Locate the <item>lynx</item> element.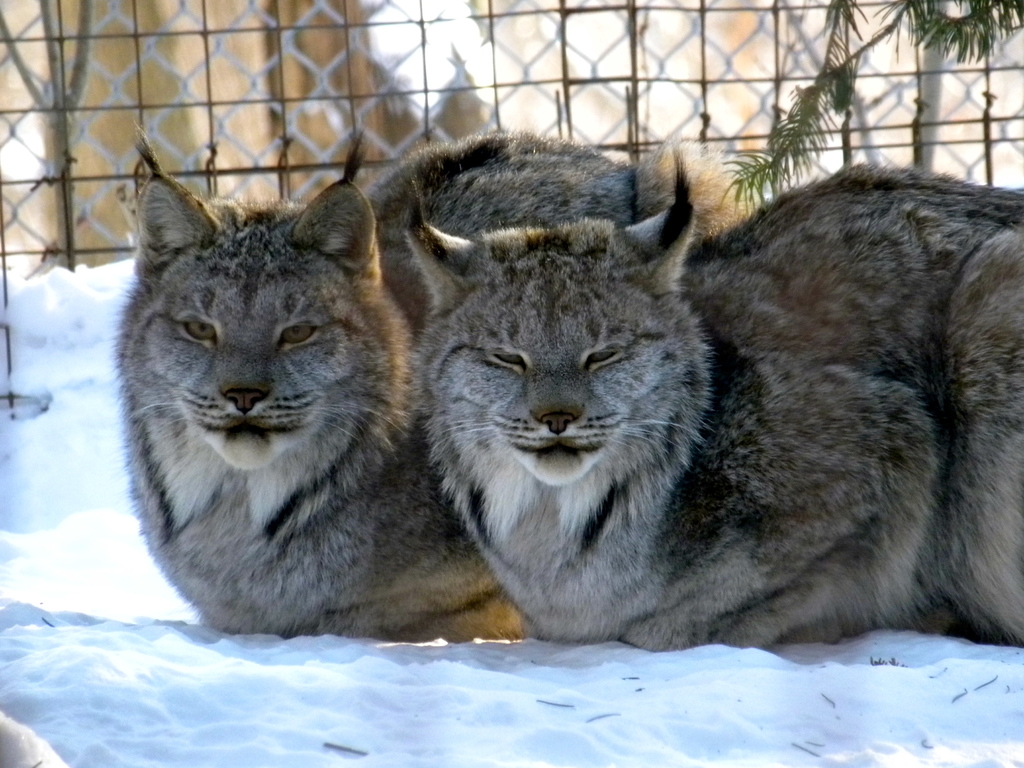
Element bbox: x1=397, y1=140, x2=1023, y2=648.
